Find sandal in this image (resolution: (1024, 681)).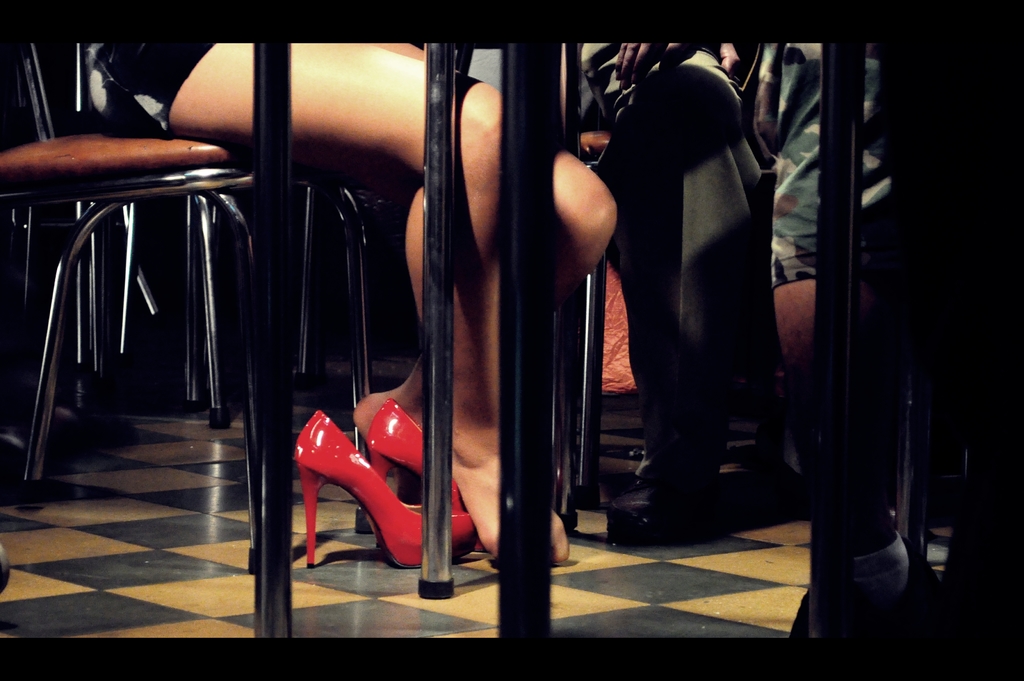
370,405,501,551.
